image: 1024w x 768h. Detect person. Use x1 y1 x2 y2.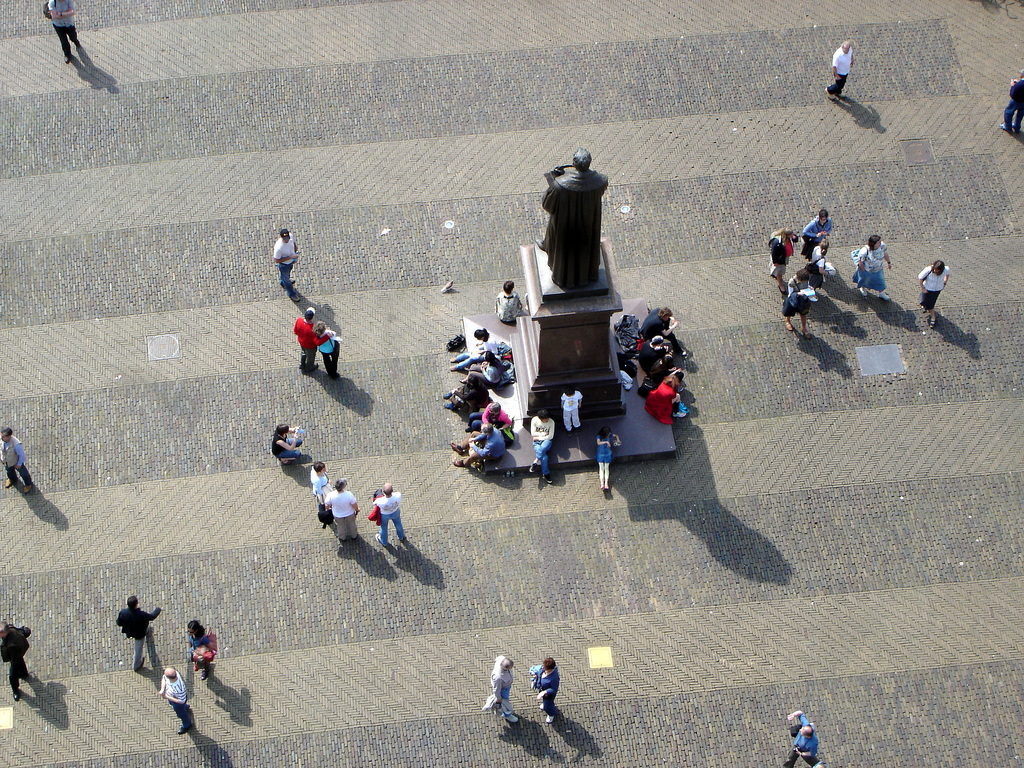
451 419 506 472.
